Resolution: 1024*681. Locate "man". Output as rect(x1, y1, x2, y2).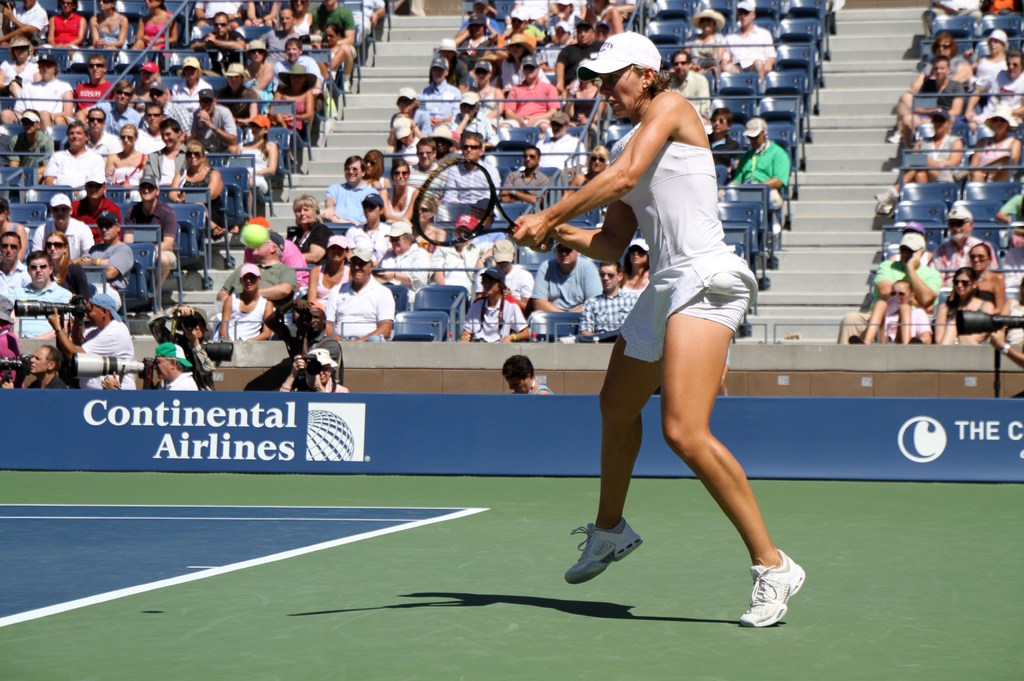
rect(217, 262, 275, 343).
